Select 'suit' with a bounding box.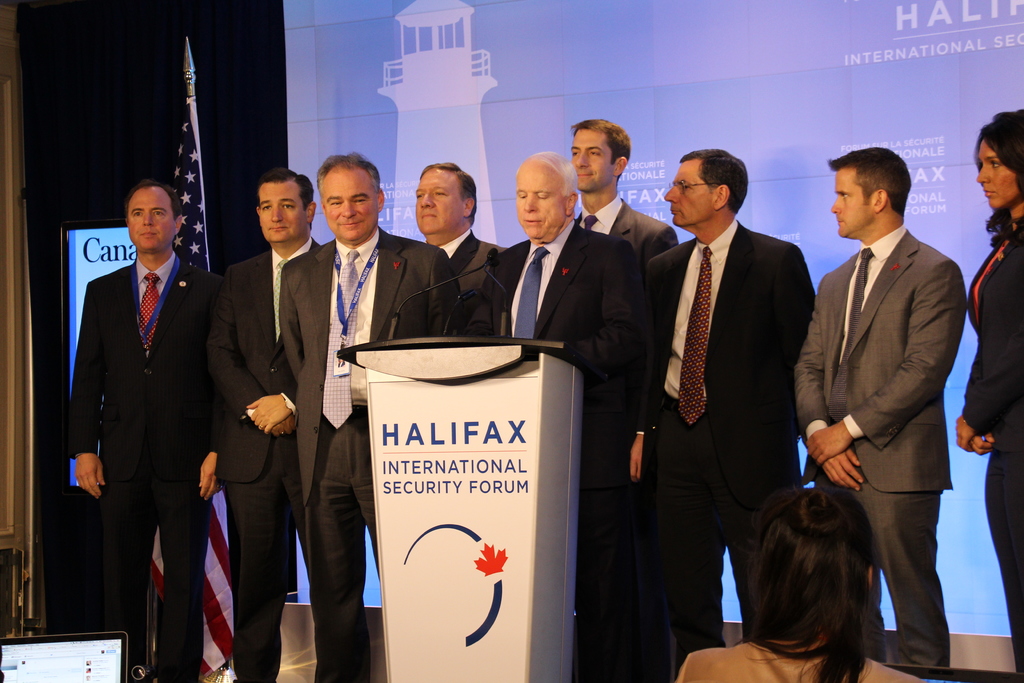
x1=575, y1=194, x2=682, y2=257.
